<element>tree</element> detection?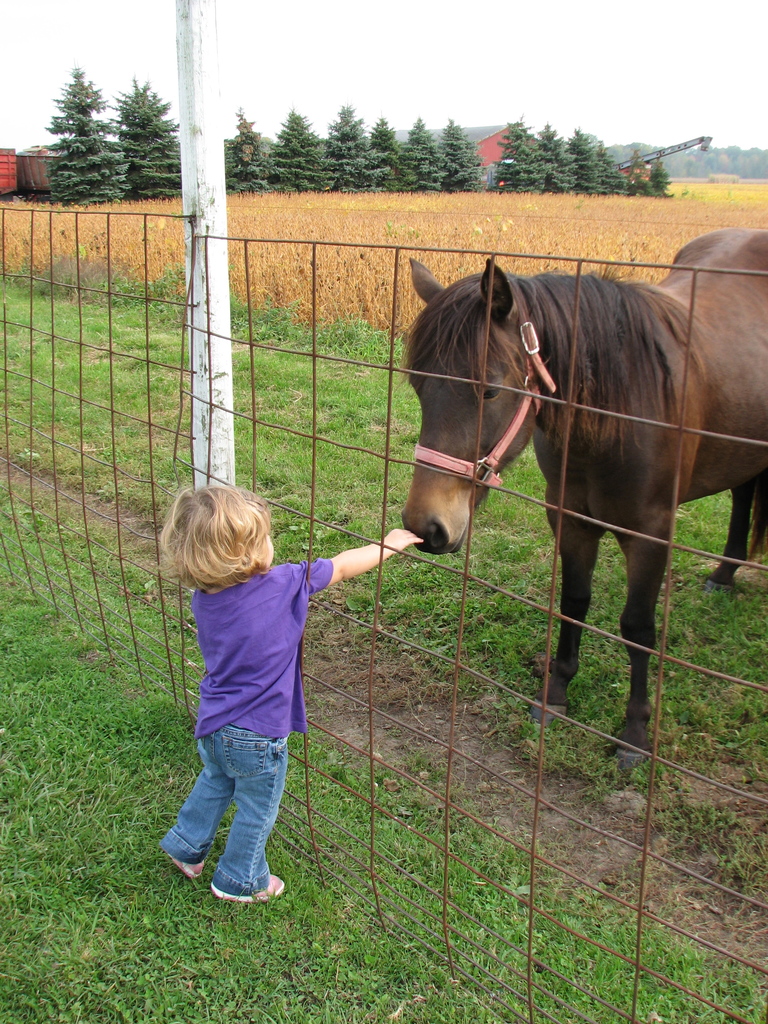
left=397, top=116, right=450, bottom=195
